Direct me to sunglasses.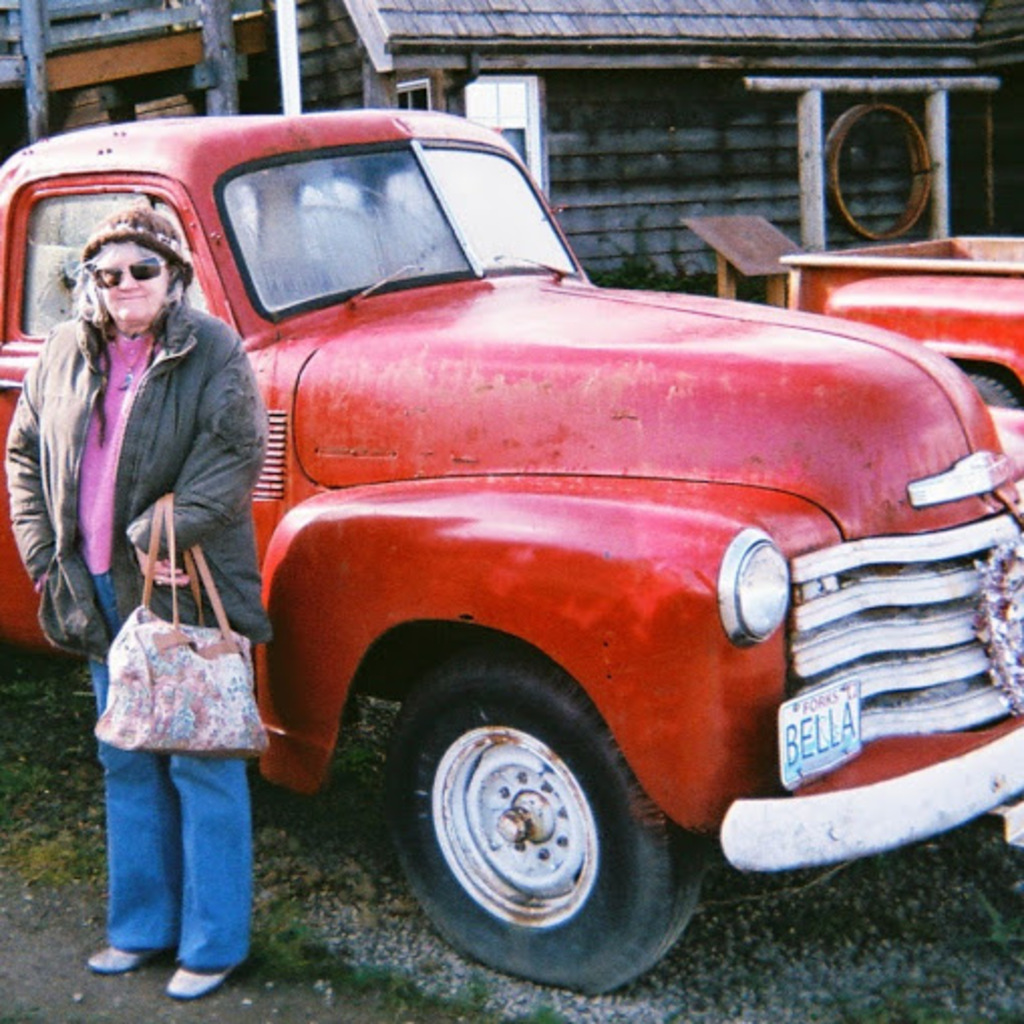
Direction: BBox(95, 255, 179, 288).
